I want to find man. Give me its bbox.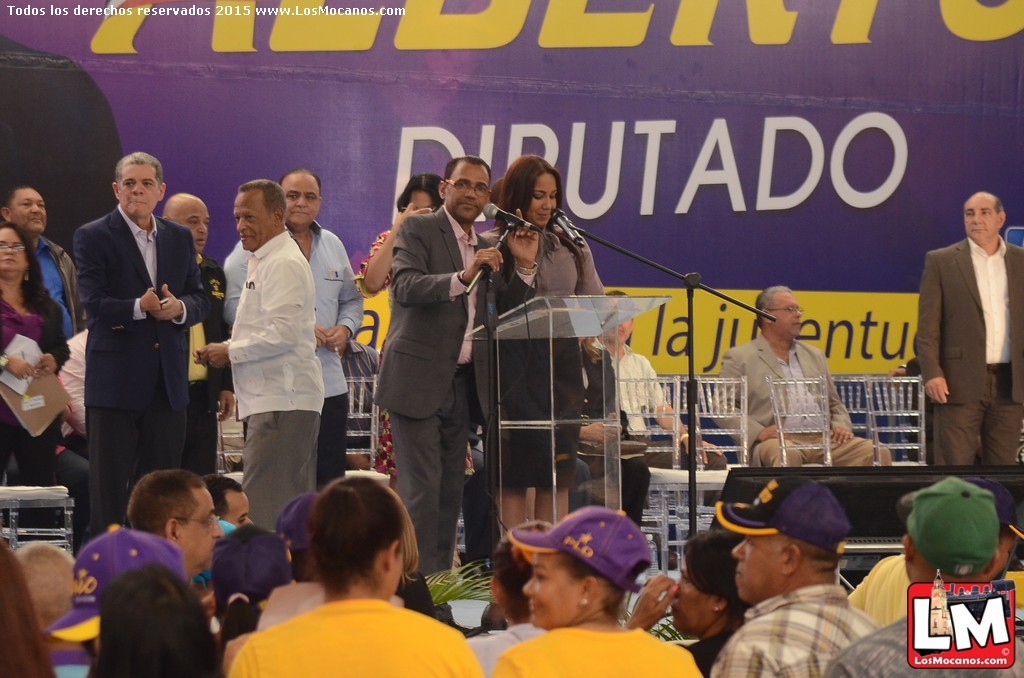
x1=848, y1=474, x2=1023, y2=626.
